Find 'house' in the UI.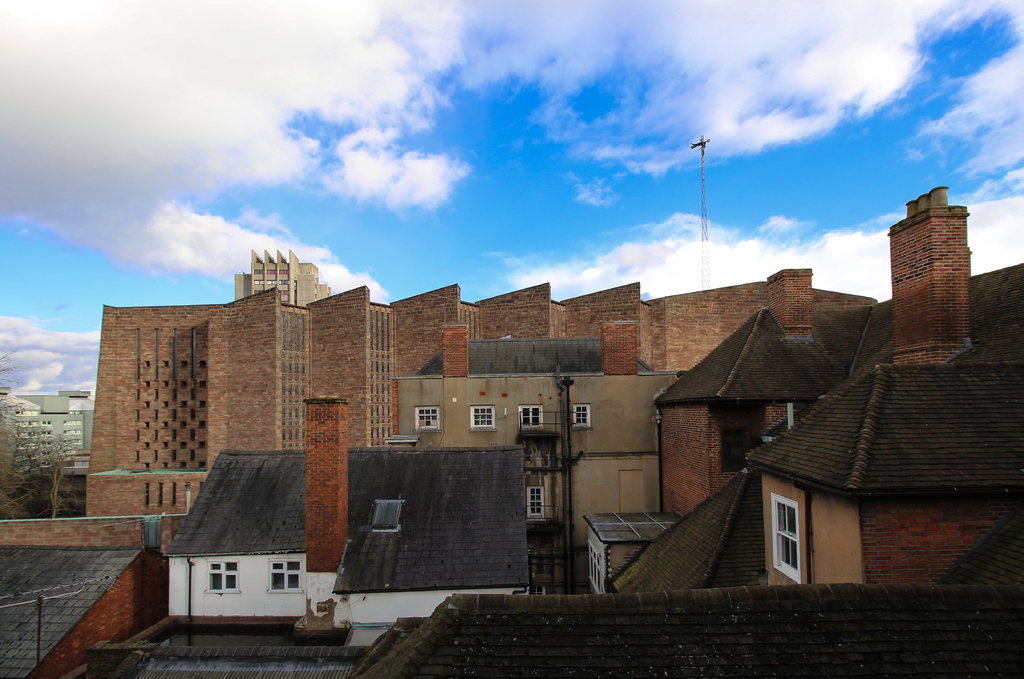
UI element at bbox=(0, 384, 94, 471).
